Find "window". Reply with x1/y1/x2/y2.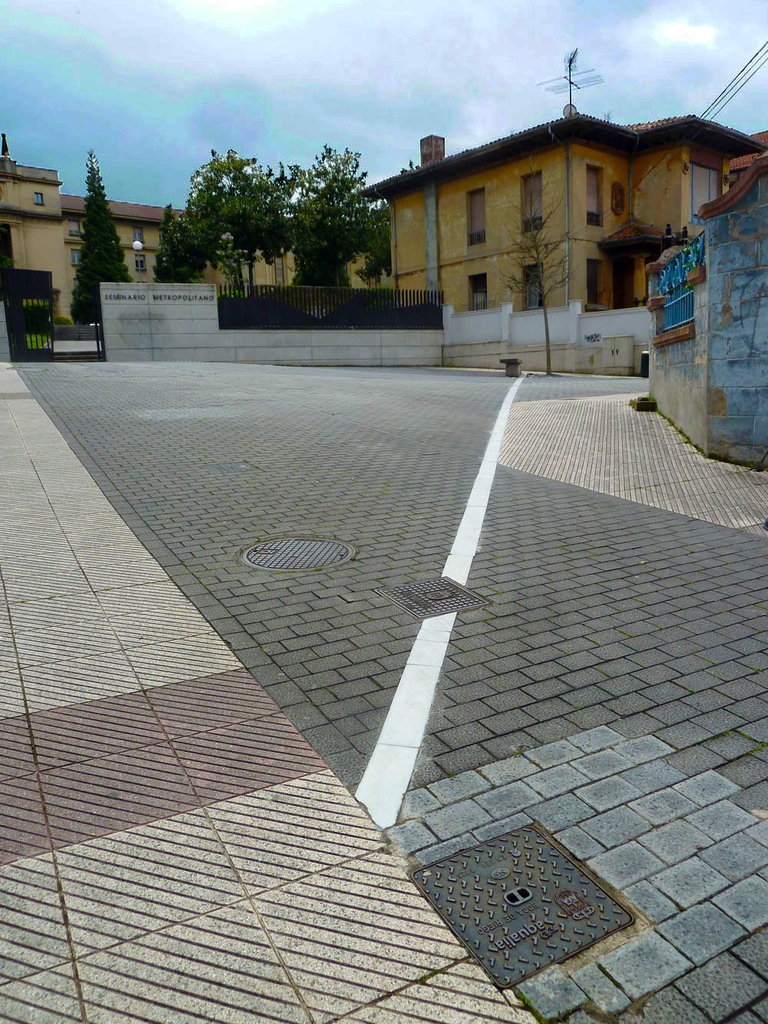
67/244/84/269.
